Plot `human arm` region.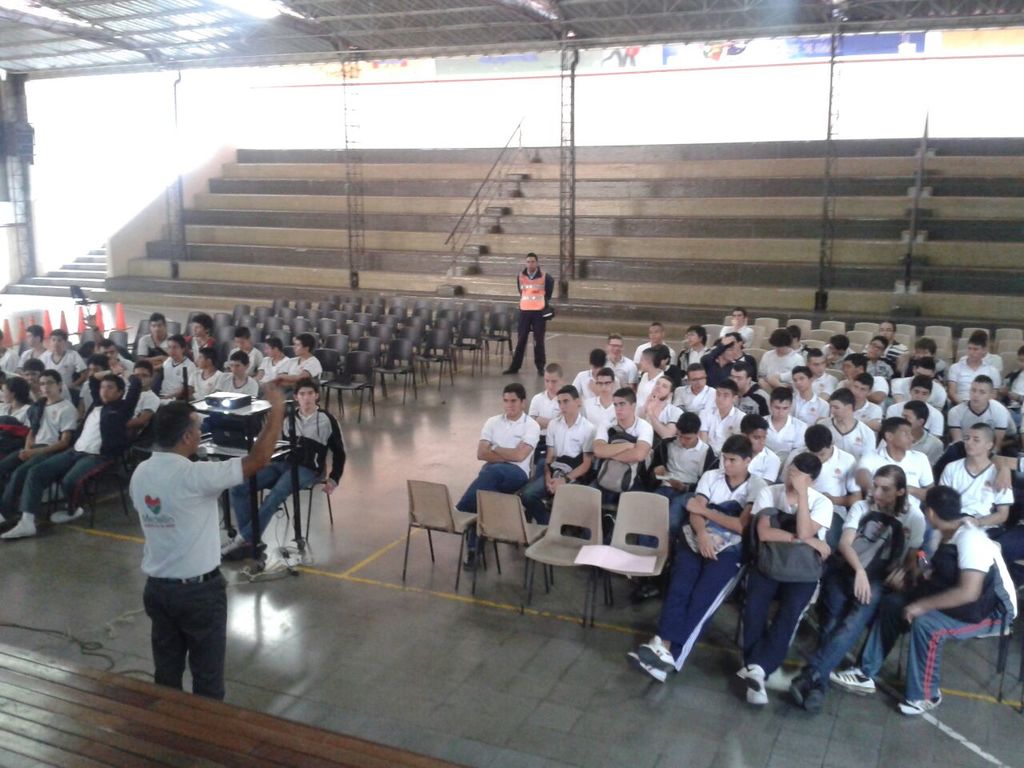
Plotted at [x1=904, y1=530, x2=990, y2=626].
